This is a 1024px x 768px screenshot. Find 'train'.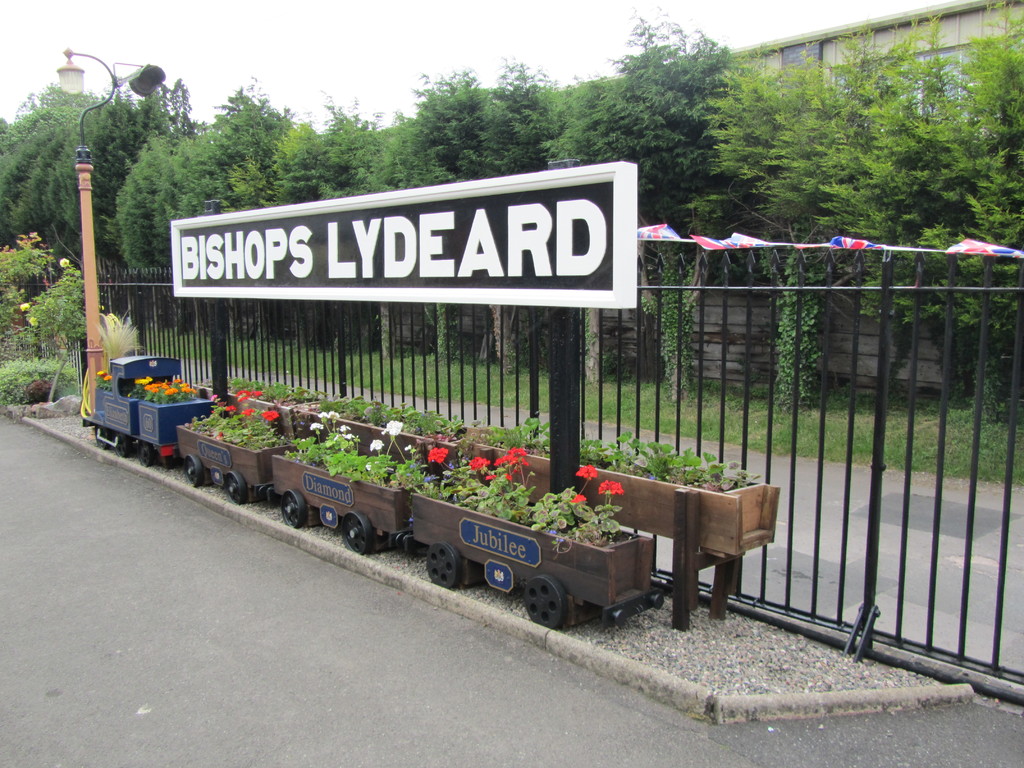
Bounding box: (74,340,678,626).
